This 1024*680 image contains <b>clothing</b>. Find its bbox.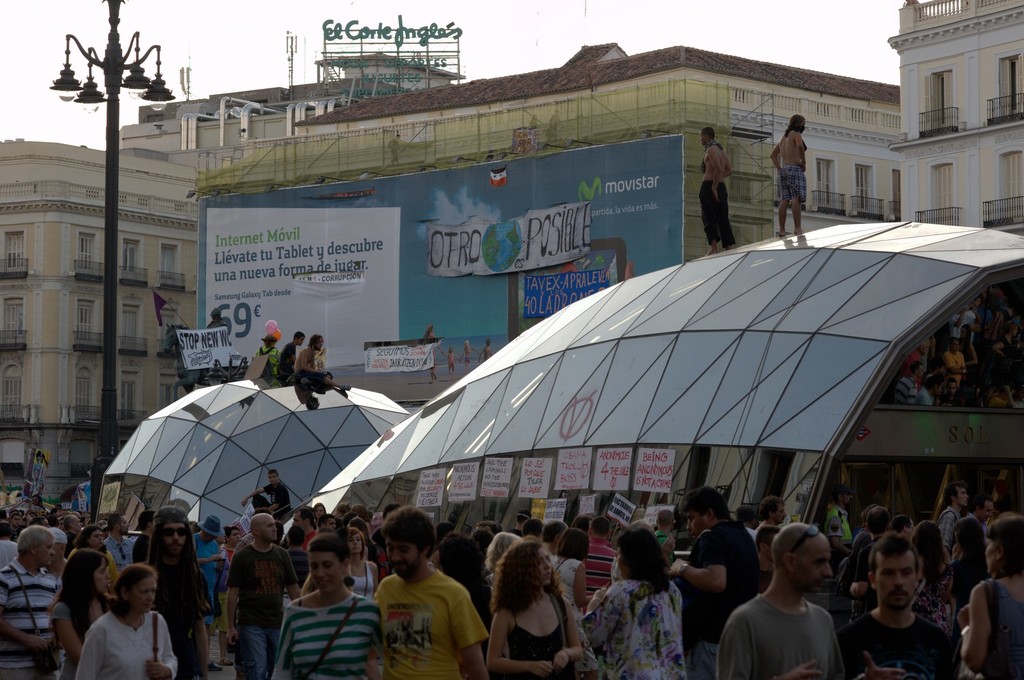
select_region(371, 569, 492, 679).
